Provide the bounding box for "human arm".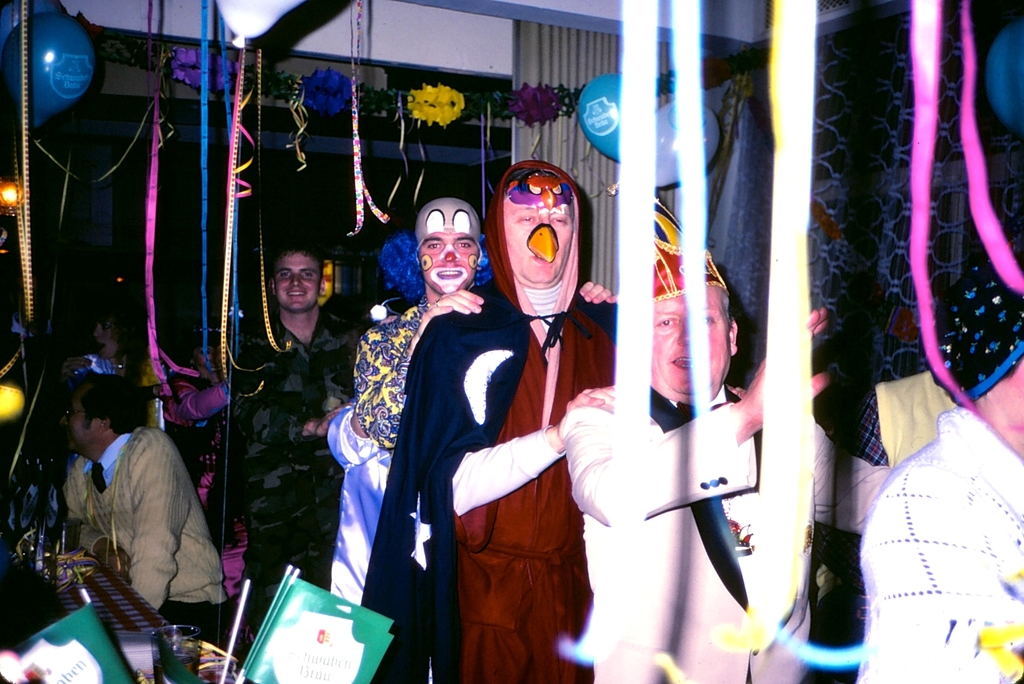
122:441:204:614.
